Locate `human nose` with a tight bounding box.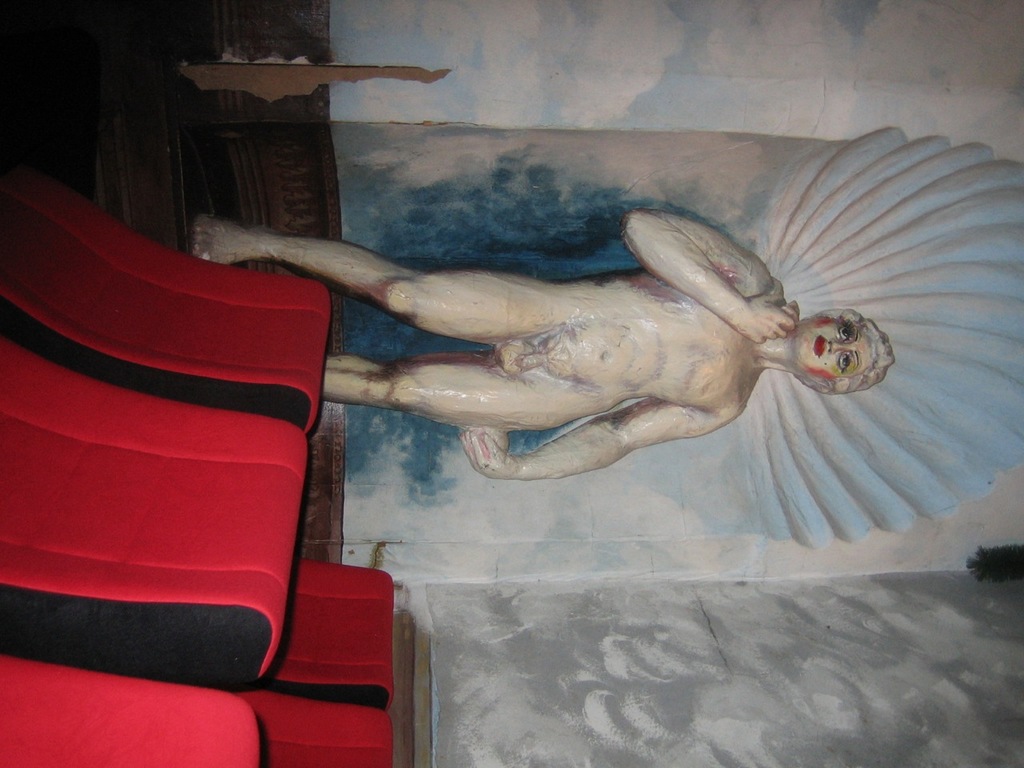
[x1=830, y1=345, x2=846, y2=349].
